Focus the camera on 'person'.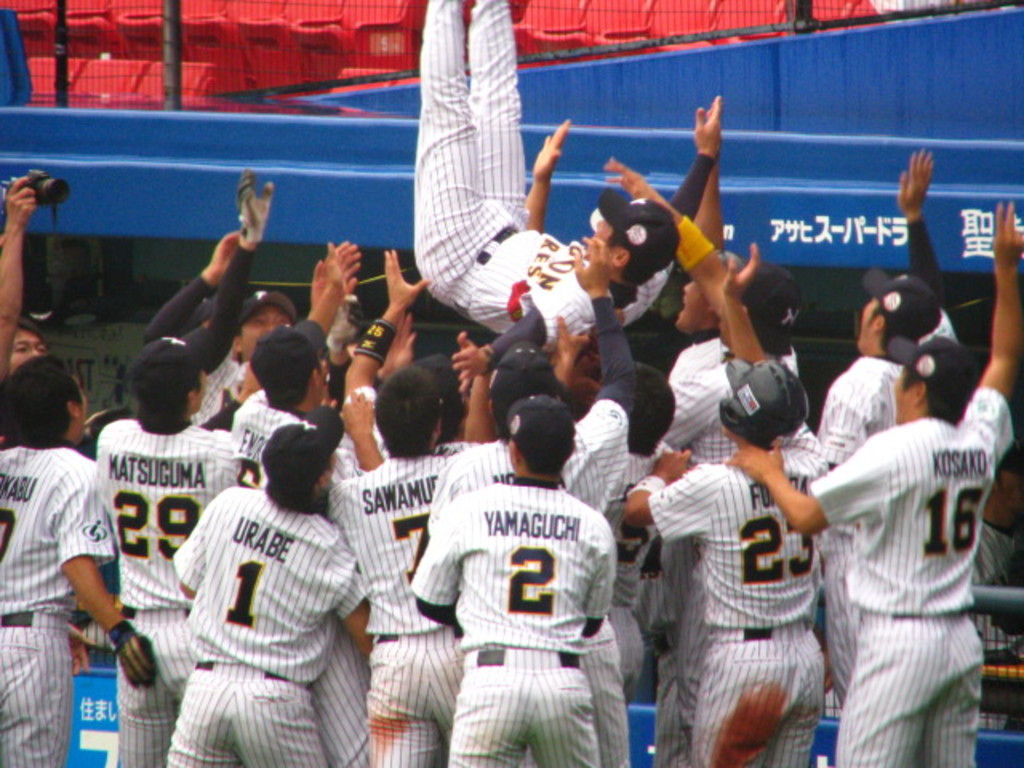
Focus region: <region>408, 0, 720, 394</region>.
